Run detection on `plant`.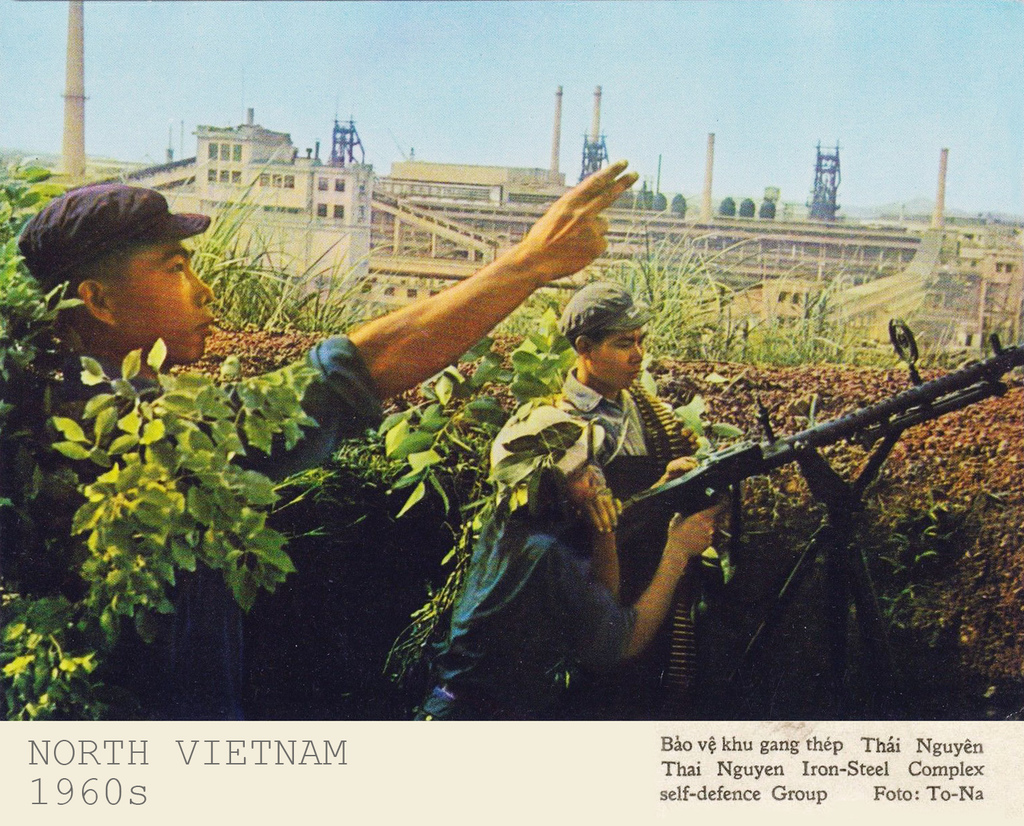
Result: {"left": 371, "top": 336, "right": 580, "bottom": 518}.
